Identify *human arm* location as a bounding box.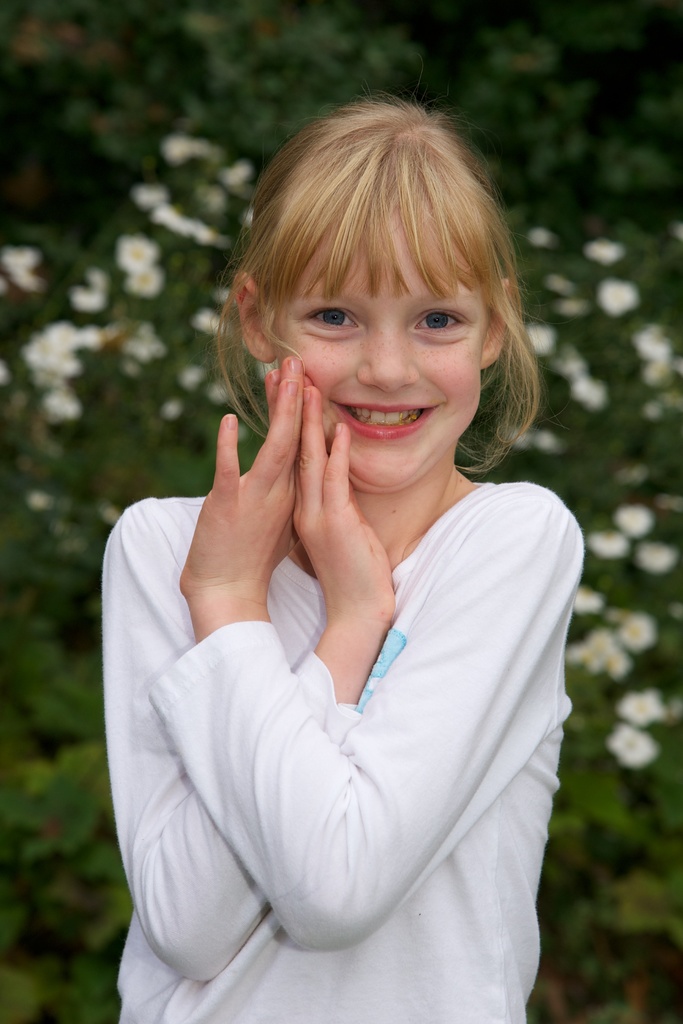
pyautogui.locateOnScreen(148, 345, 591, 952).
